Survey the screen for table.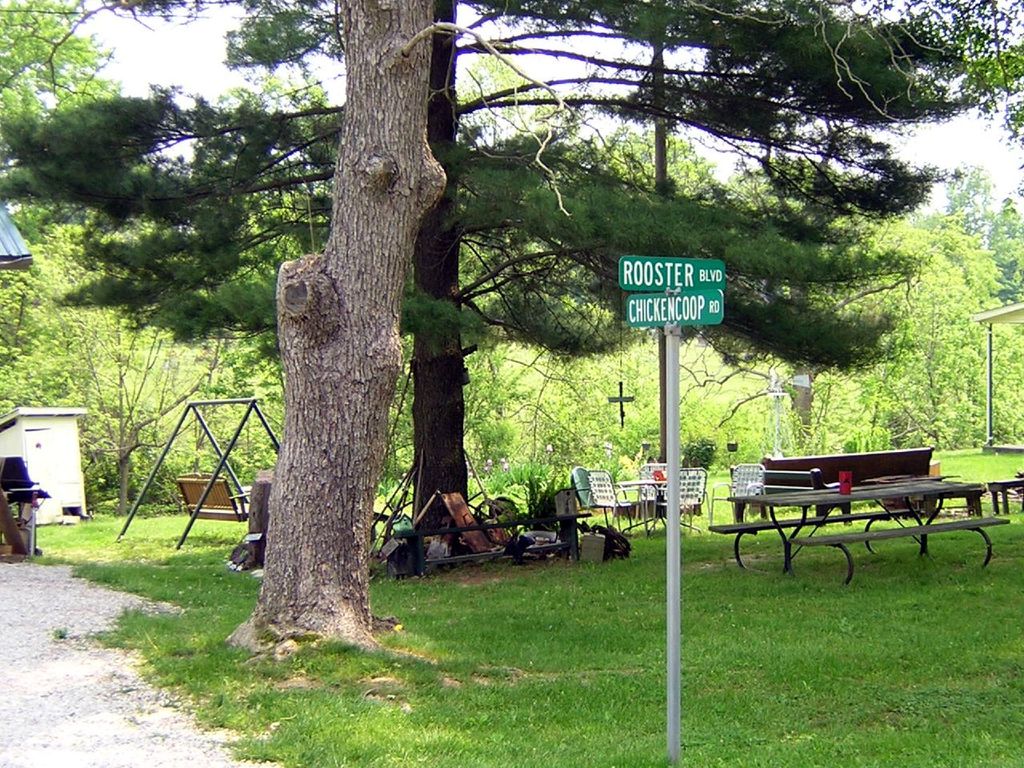
Survey found: 750,442,1002,579.
